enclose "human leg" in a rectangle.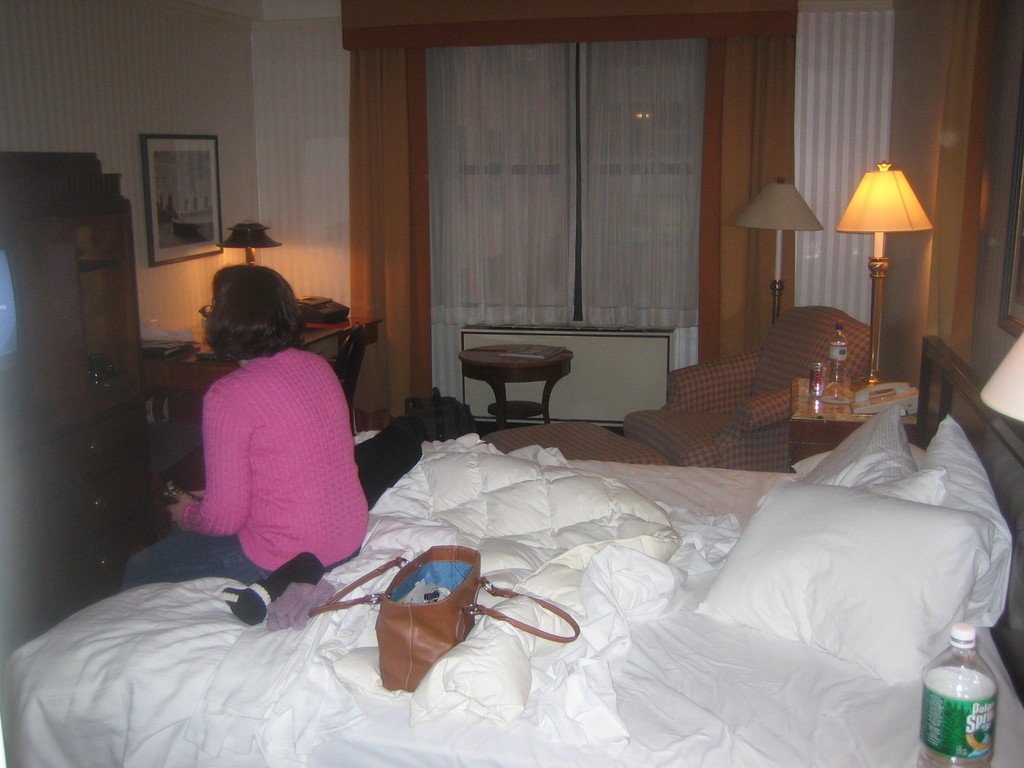
locate(120, 534, 262, 589).
